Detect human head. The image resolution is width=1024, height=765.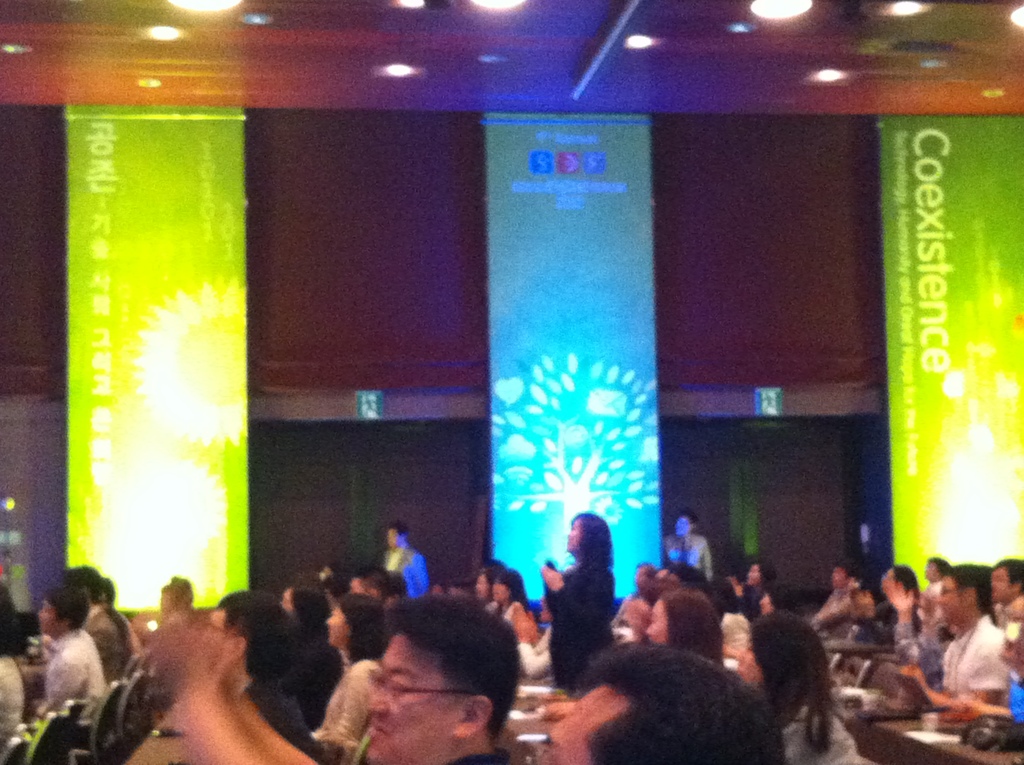
bbox=(665, 563, 710, 588).
